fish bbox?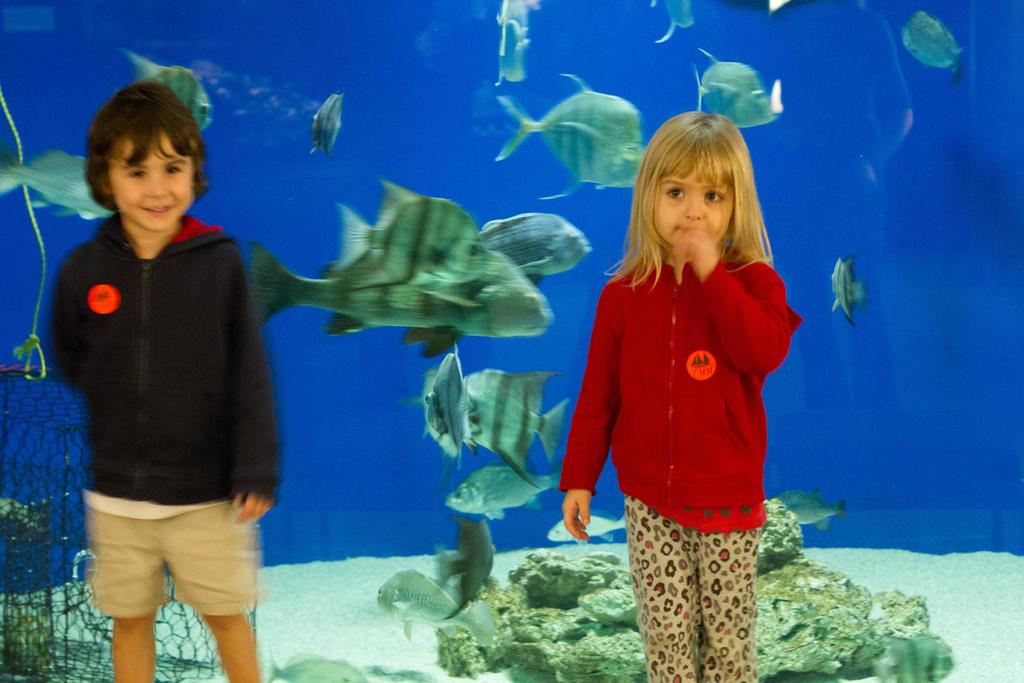
<box>376,561,510,647</box>
